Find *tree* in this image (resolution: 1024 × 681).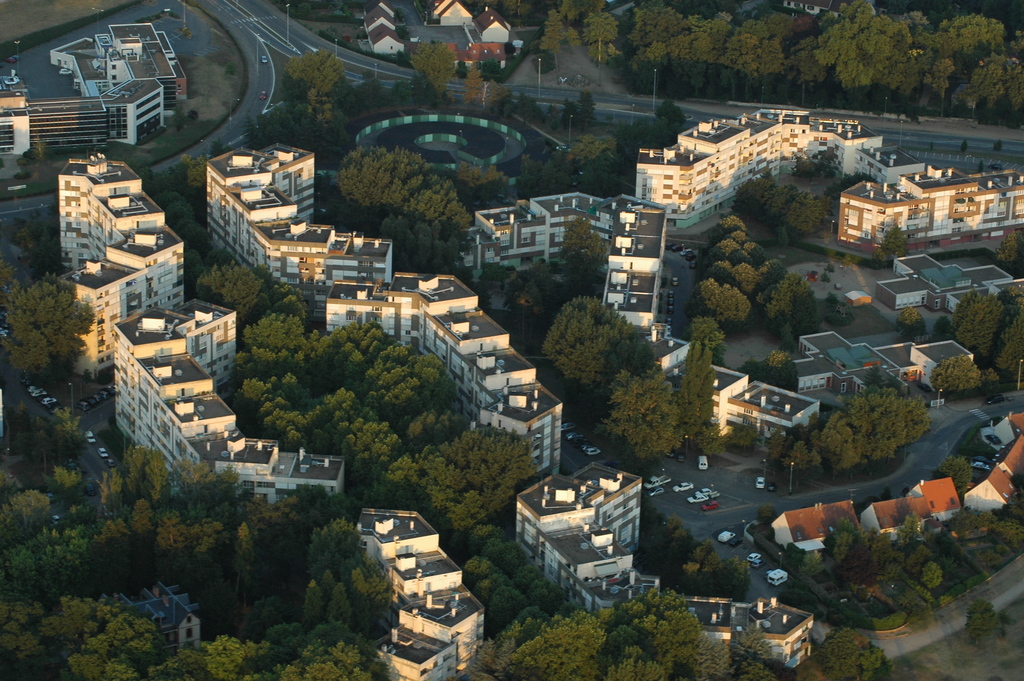
<box>655,97,684,135</box>.
